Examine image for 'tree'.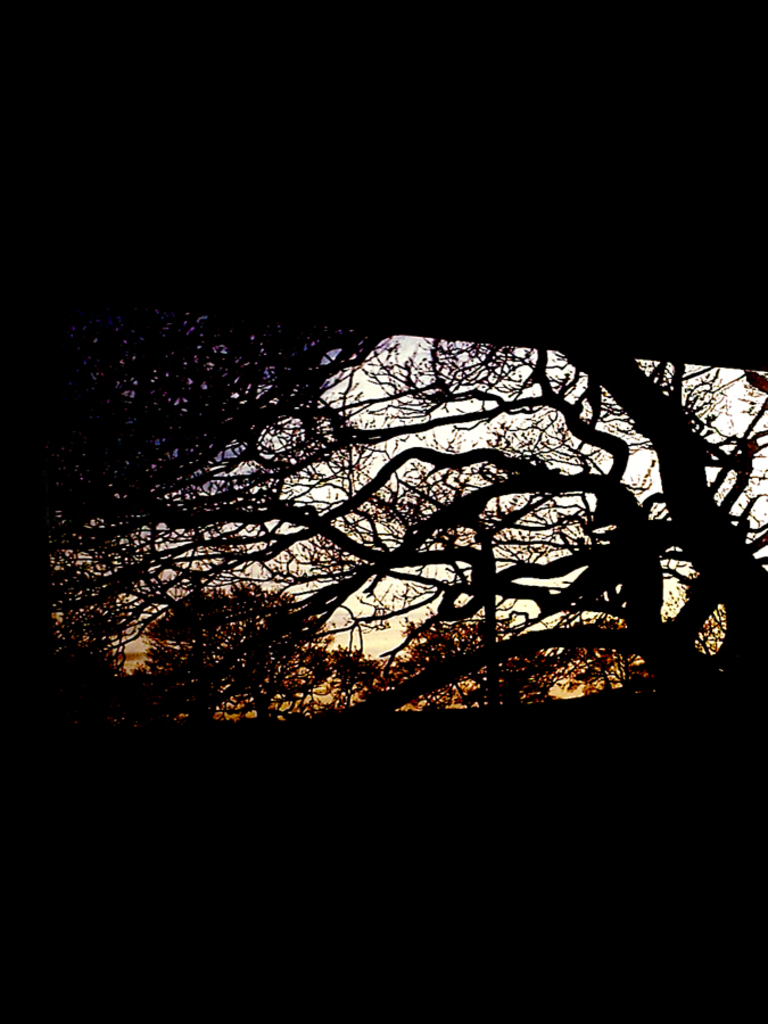
Examination result: pyautogui.locateOnScreen(15, 319, 767, 721).
